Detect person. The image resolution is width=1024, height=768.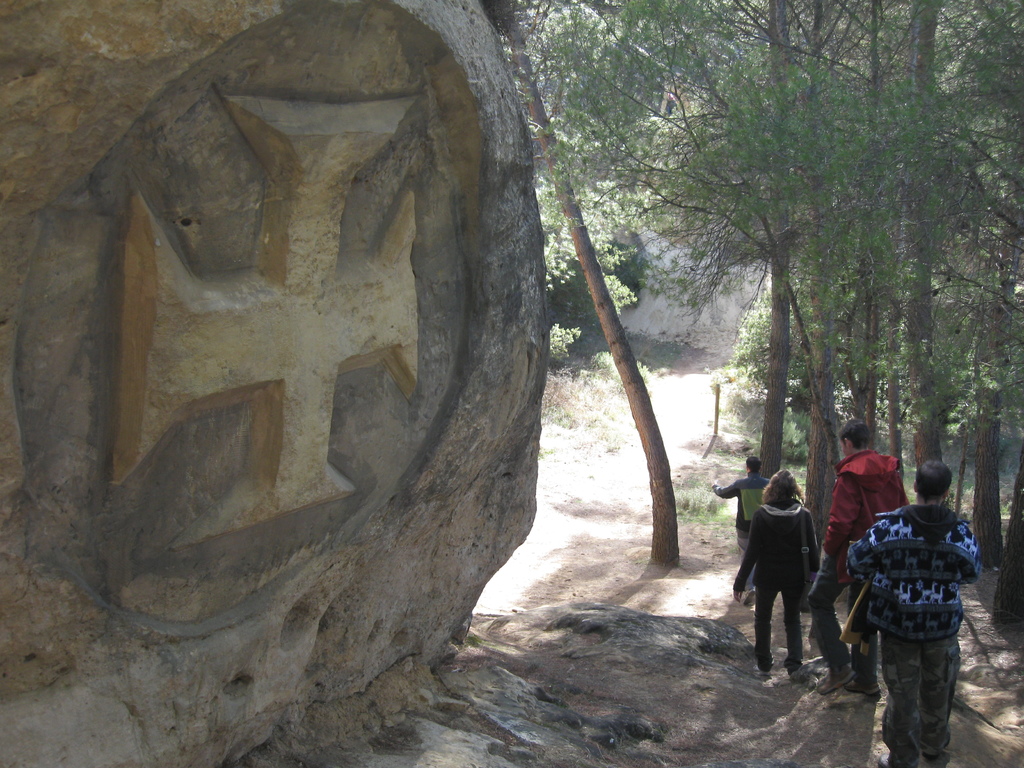
756,461,835,681.
